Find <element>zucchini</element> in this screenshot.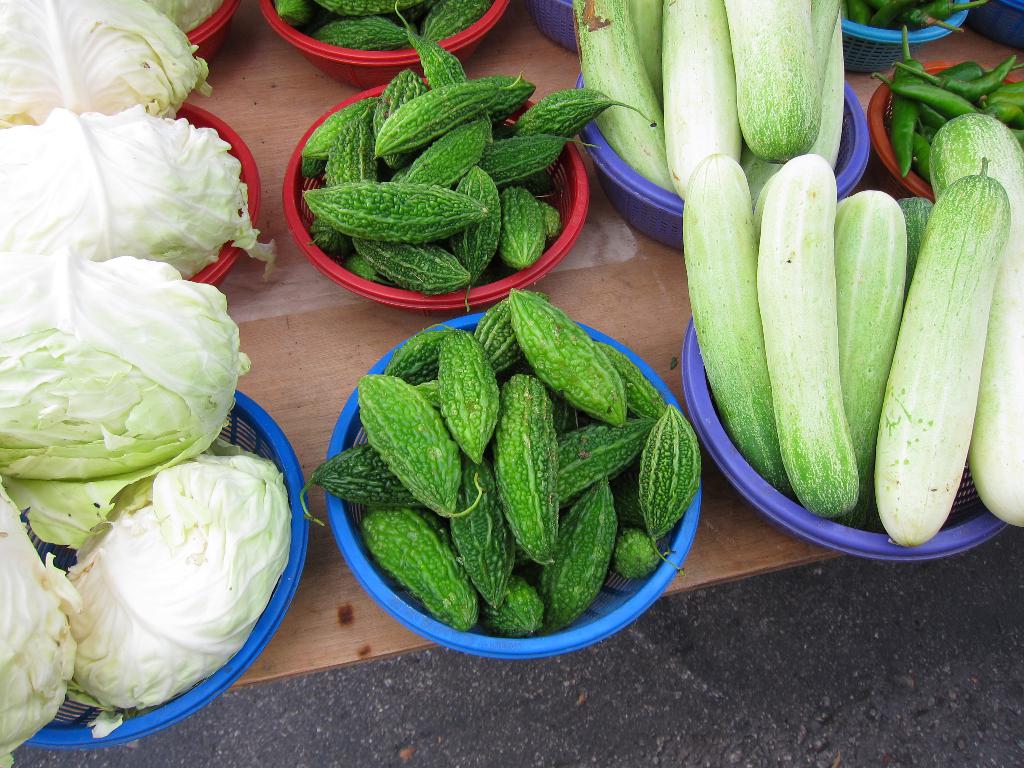
The bounding box for <element>zucchini</element> is {"x1": 866, "y1": 150, "x2": 1023, "y2": 559}.
